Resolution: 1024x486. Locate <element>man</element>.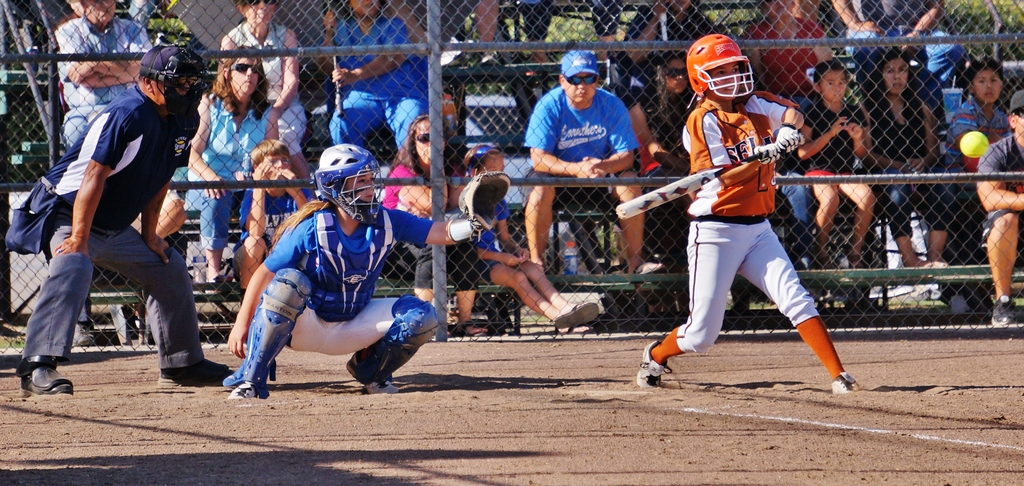
319,0,429,154.
